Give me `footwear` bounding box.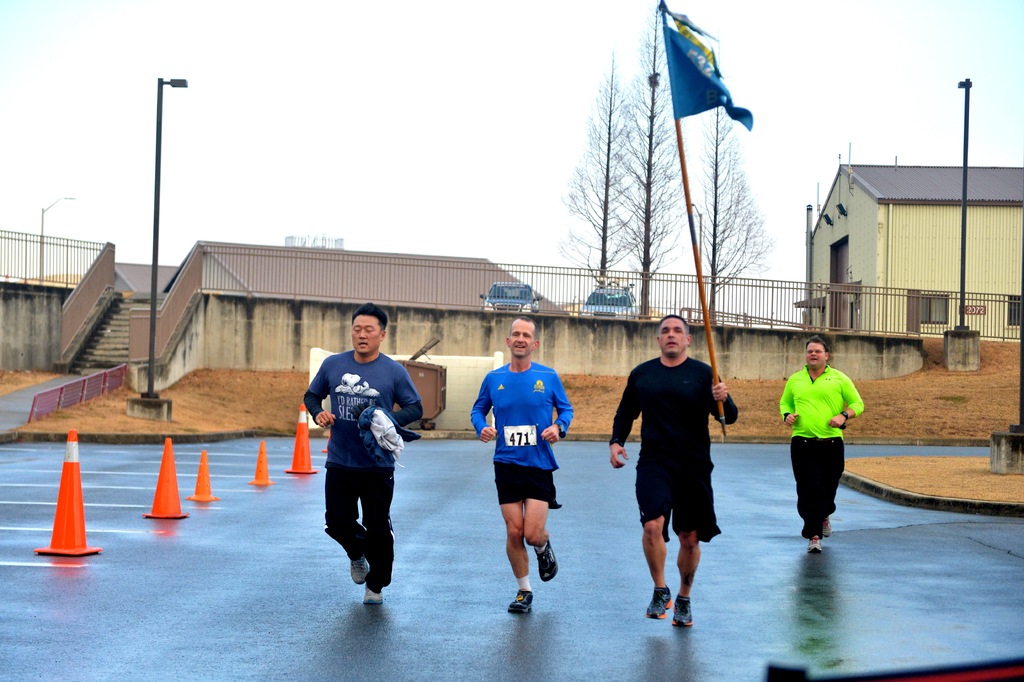
crop(808, 538, 825, 554).
